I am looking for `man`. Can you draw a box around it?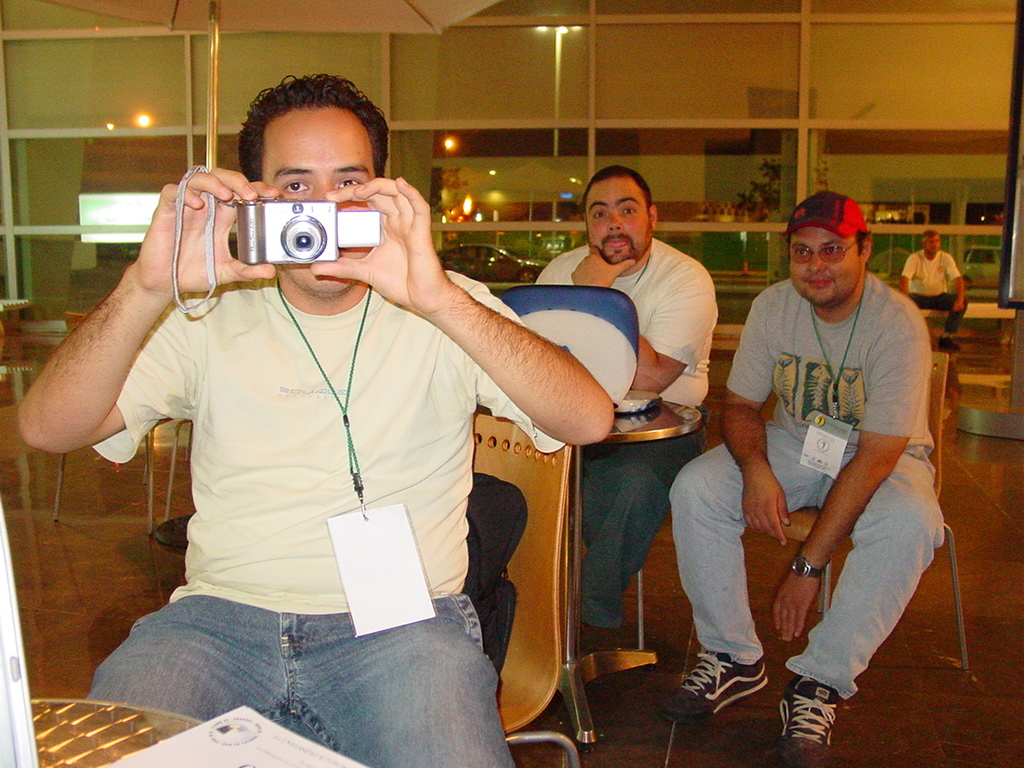
Sure, the bounding box is <box>473,162,721,664</box>.
